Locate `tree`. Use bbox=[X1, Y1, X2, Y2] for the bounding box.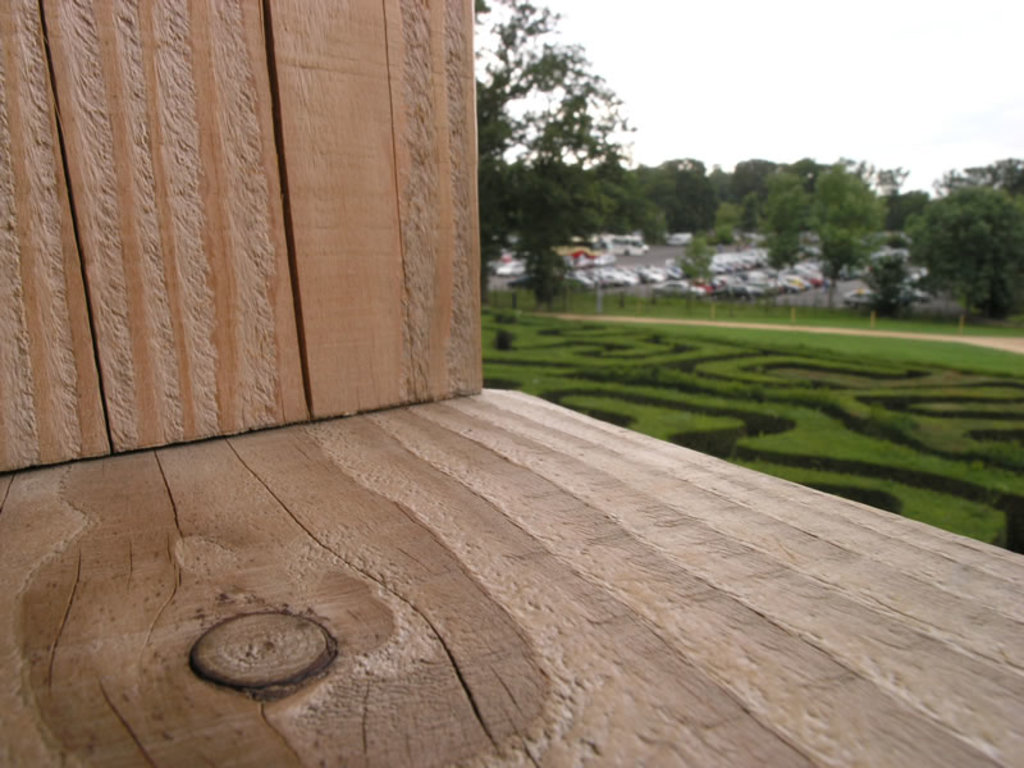
bbox=[928, 155, 1023, 205].
